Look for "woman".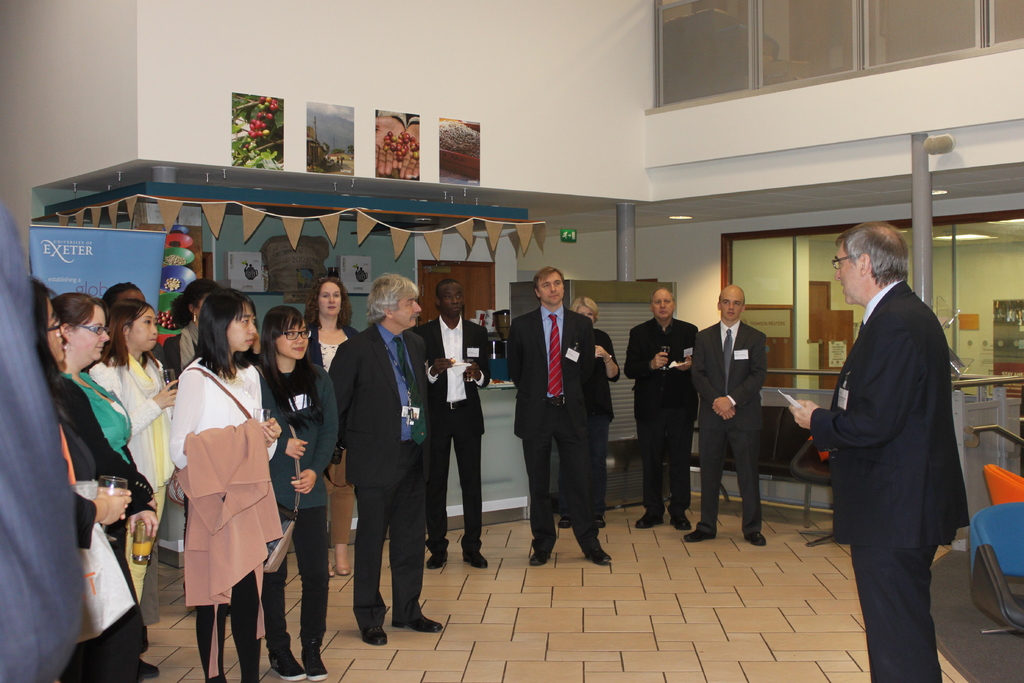
Found: (252,299,346,682).
